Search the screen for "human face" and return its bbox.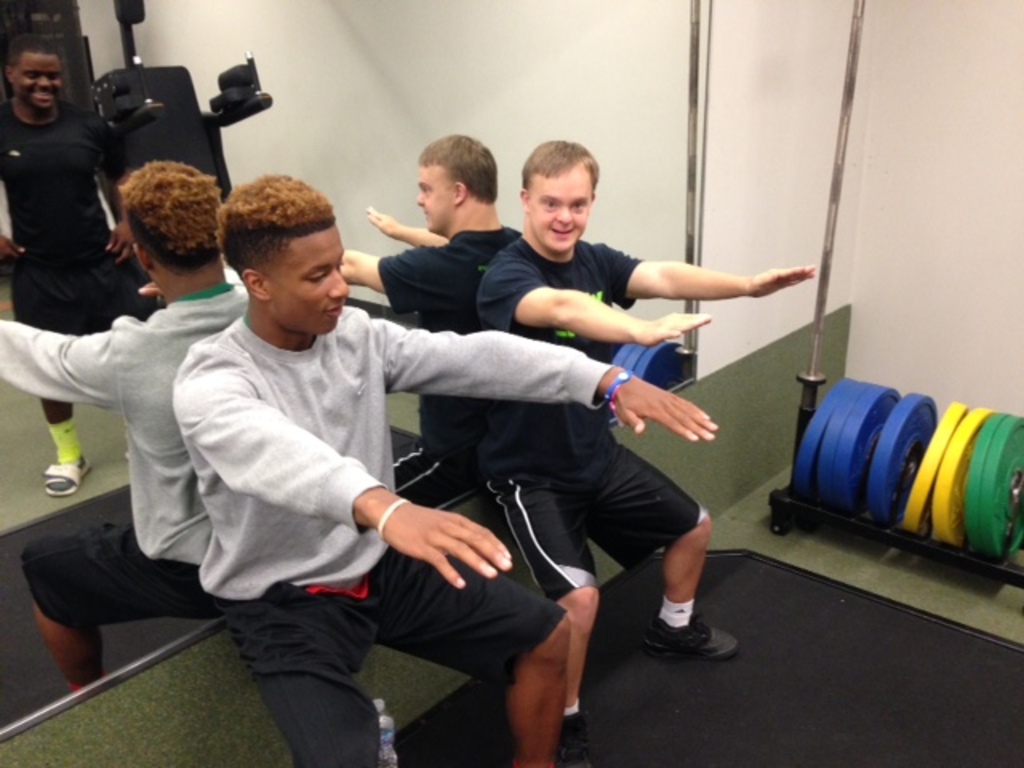
Found: x1=267 y1=221 x2=350 y2=333.
